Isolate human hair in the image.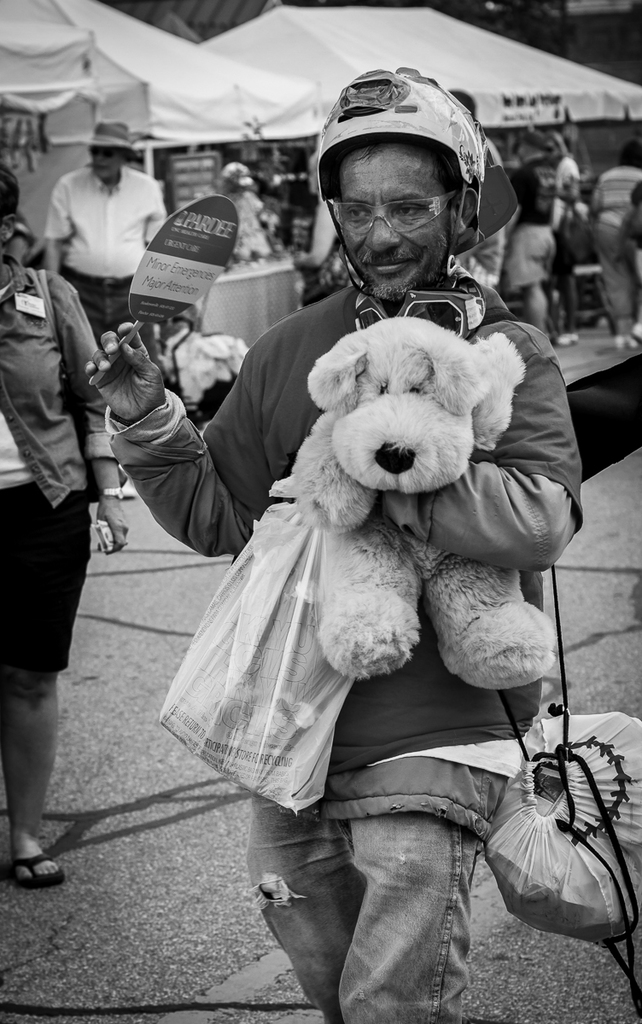
Isolated region: (x1=333, y1=143, x2=464, y2=194).
